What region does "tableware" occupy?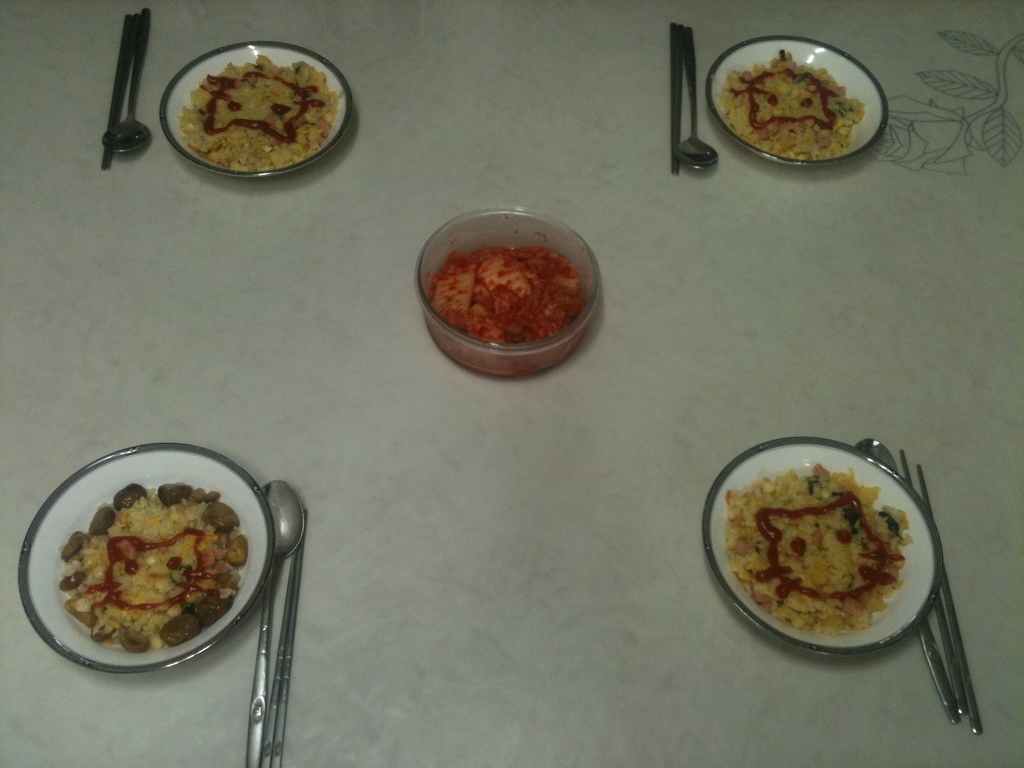
l=243, t=480, r=307, b=767.
